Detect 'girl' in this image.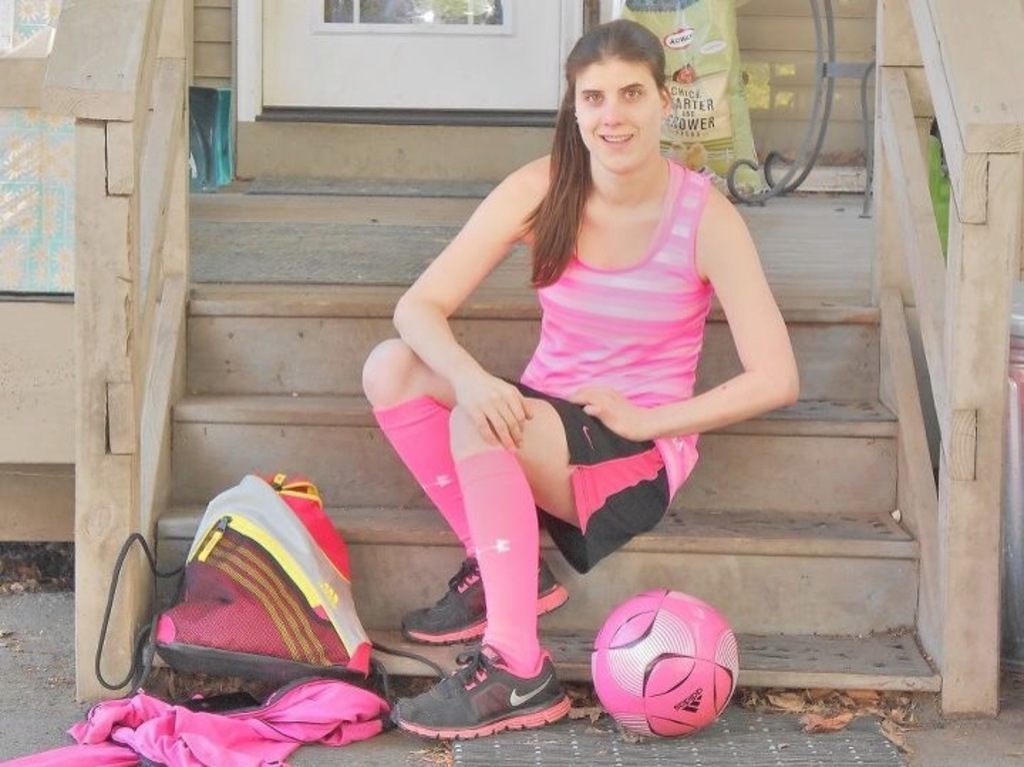
Detection: [364, 21, 802, 740].
